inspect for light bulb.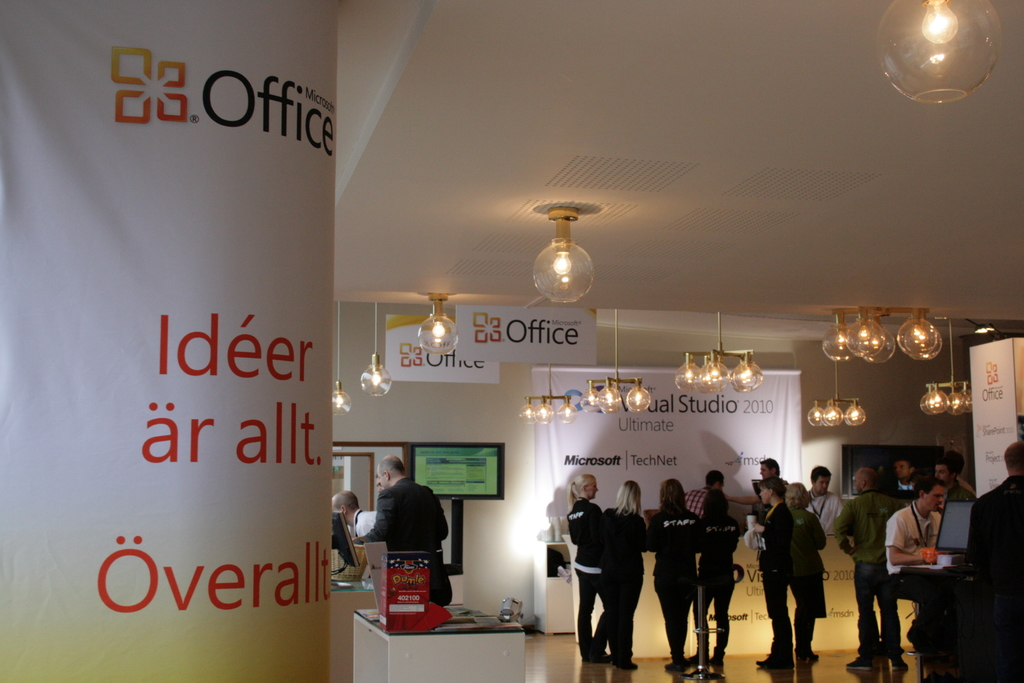
Inspection: rect(920, 0, 959, 43).
